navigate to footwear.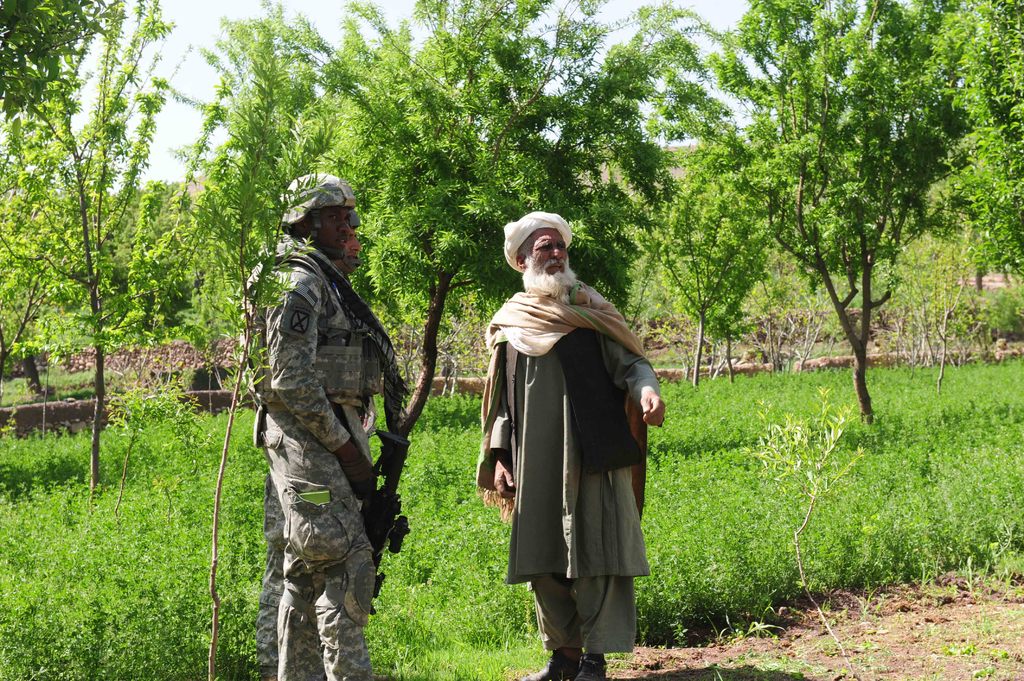
Navigation target: {"x1": 518, "y1": 650, "x2": 578, "y2": 680}.
